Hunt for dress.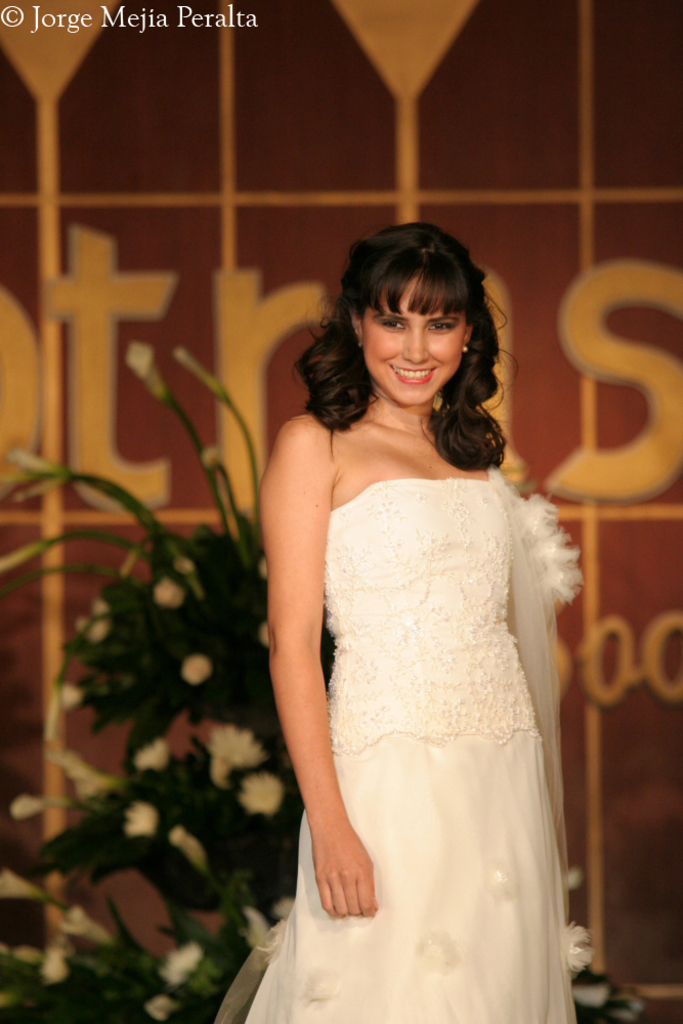
Hunted down at (214, 468, 591, 1023).
